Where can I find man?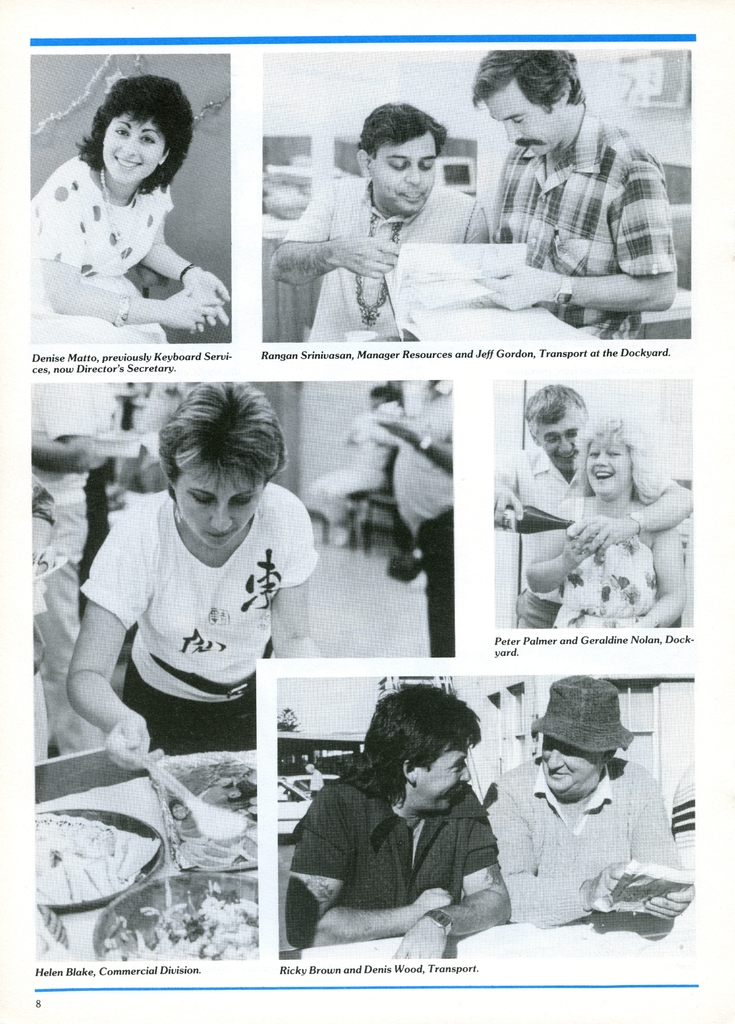
You can find it at 263, 102, 492, 337.
